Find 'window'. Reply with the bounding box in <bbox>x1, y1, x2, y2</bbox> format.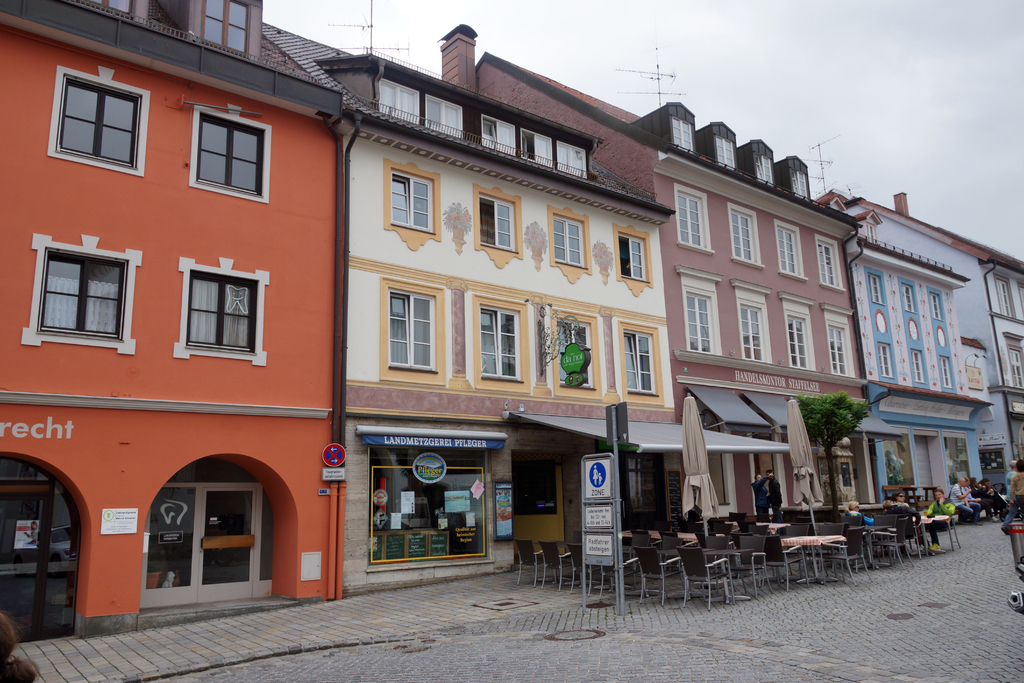
<bbox>995, 273, 1018, 315</bbox>.
